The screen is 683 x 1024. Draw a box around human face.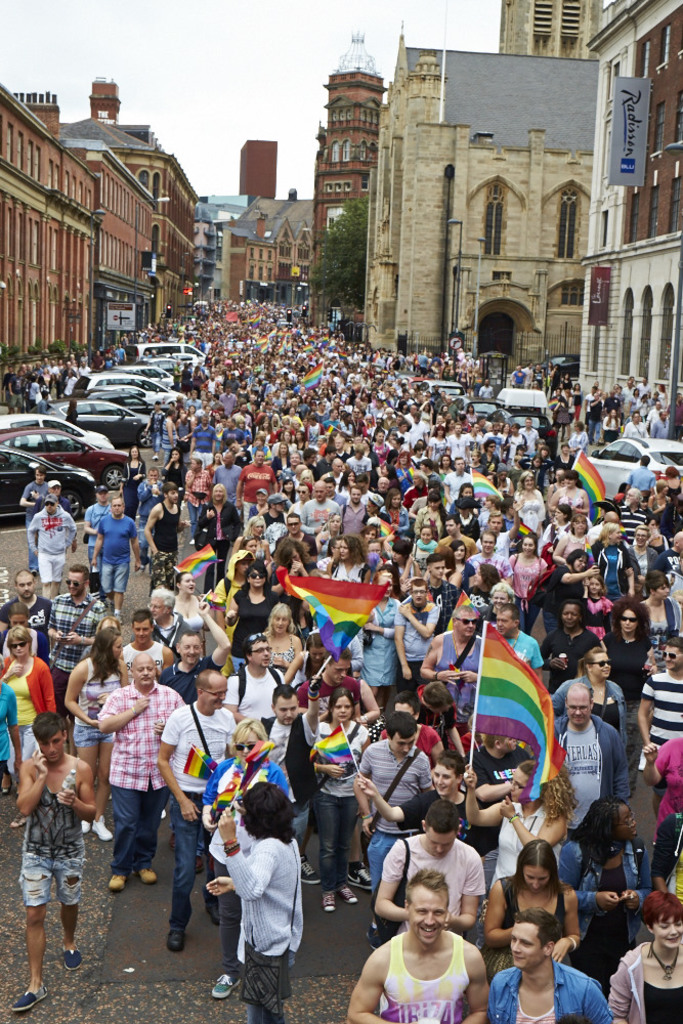
bbox=[282, 482, 293, 492].
